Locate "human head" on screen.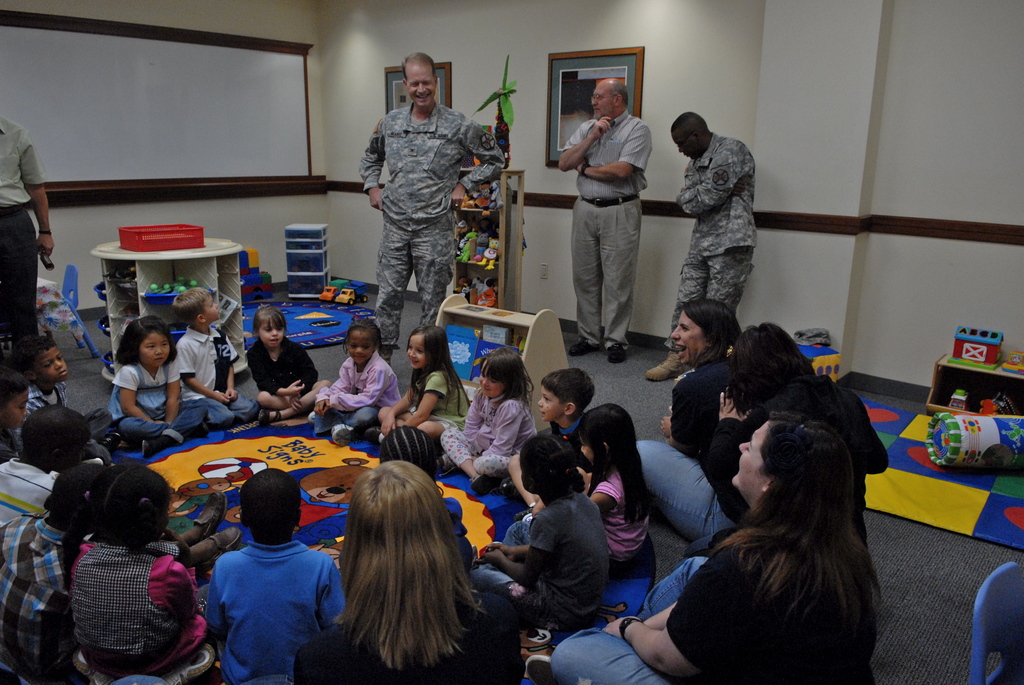
On screen at x1=171 y1=287 x2=221 y2=326.
